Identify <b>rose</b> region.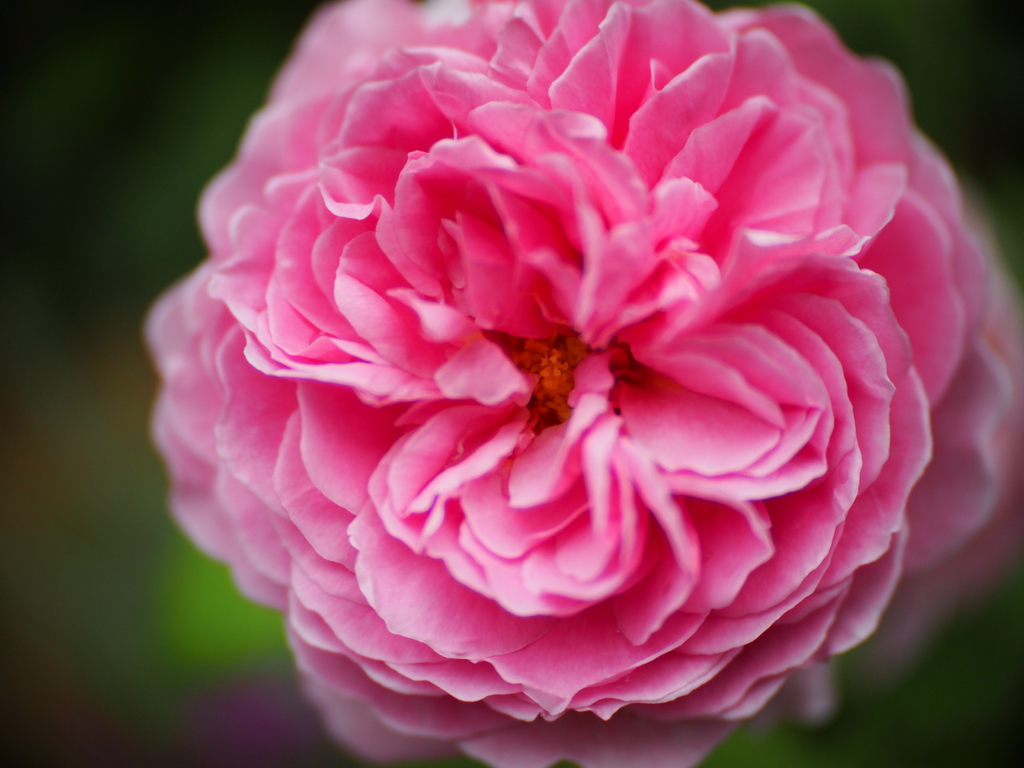
Region: 138 0 1023 767.
